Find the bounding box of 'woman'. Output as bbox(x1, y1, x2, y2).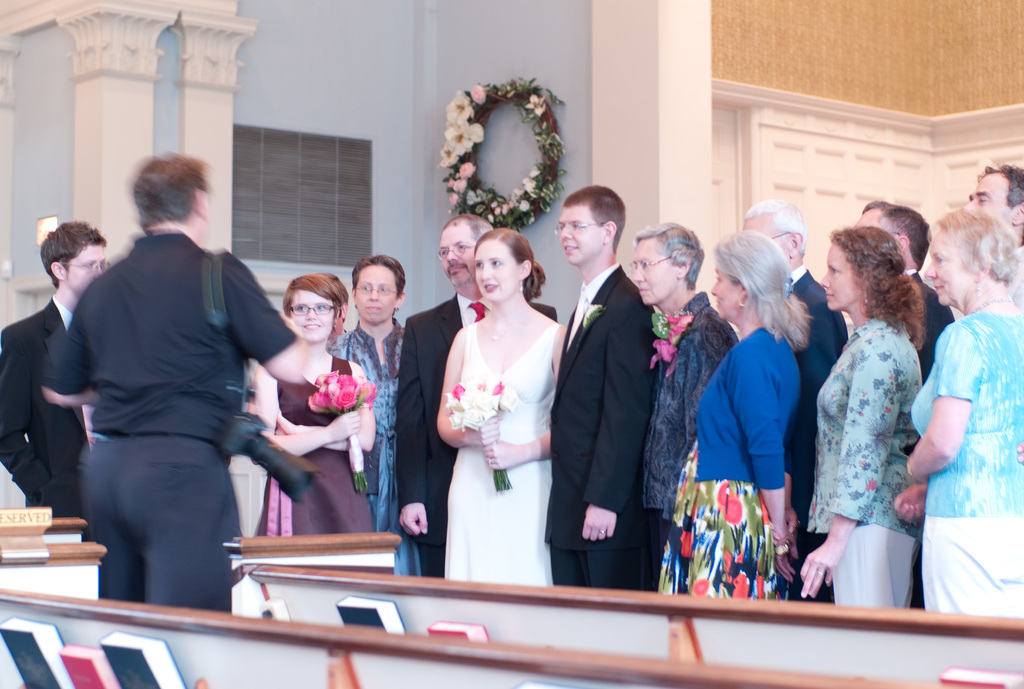
bbox(913, 204, 1023, 613).
